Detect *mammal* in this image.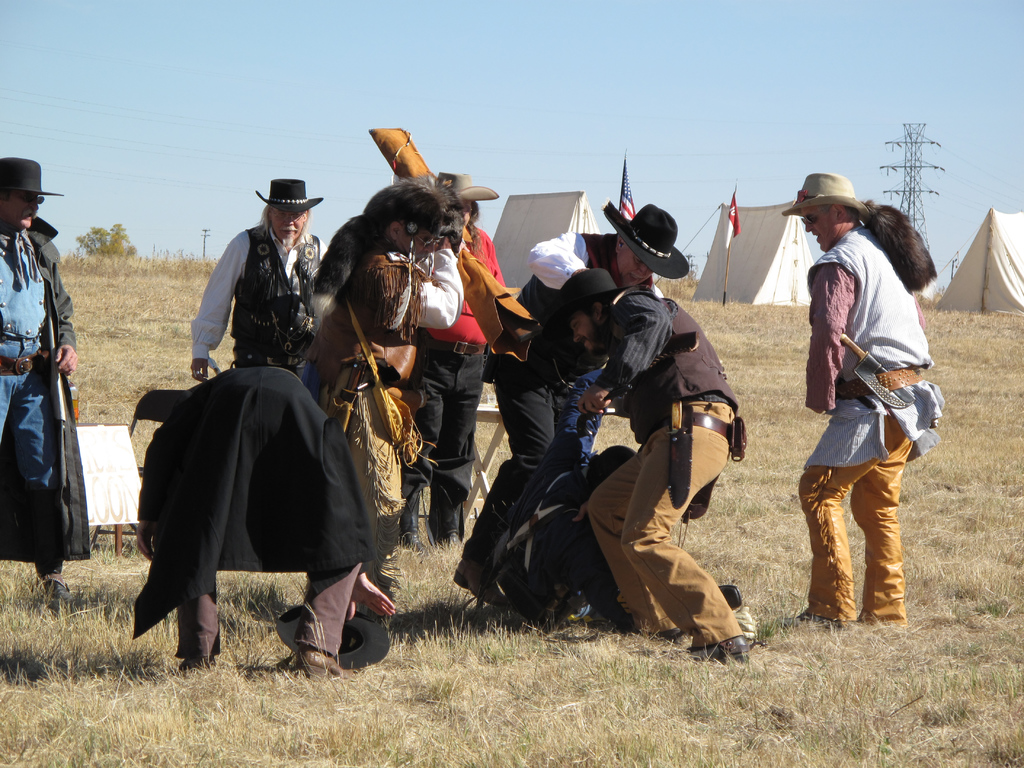
Detection: [x1=794, y1=191, x2=938, y2=643].
